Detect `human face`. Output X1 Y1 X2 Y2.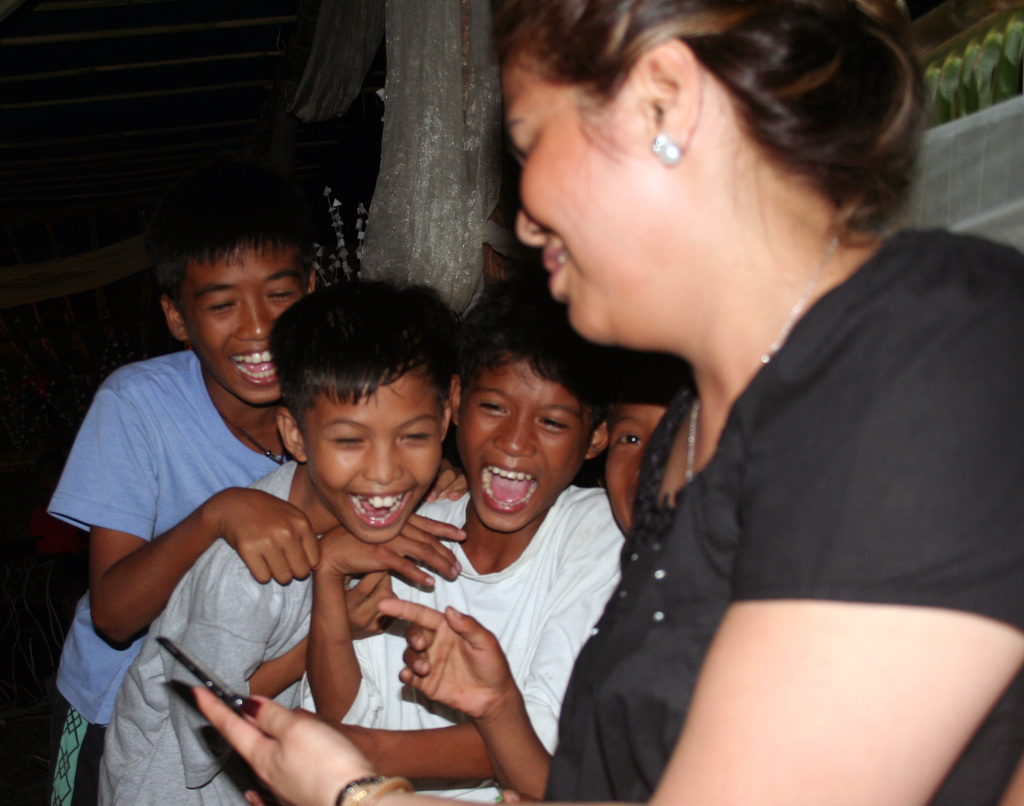
301 378 443 545.
